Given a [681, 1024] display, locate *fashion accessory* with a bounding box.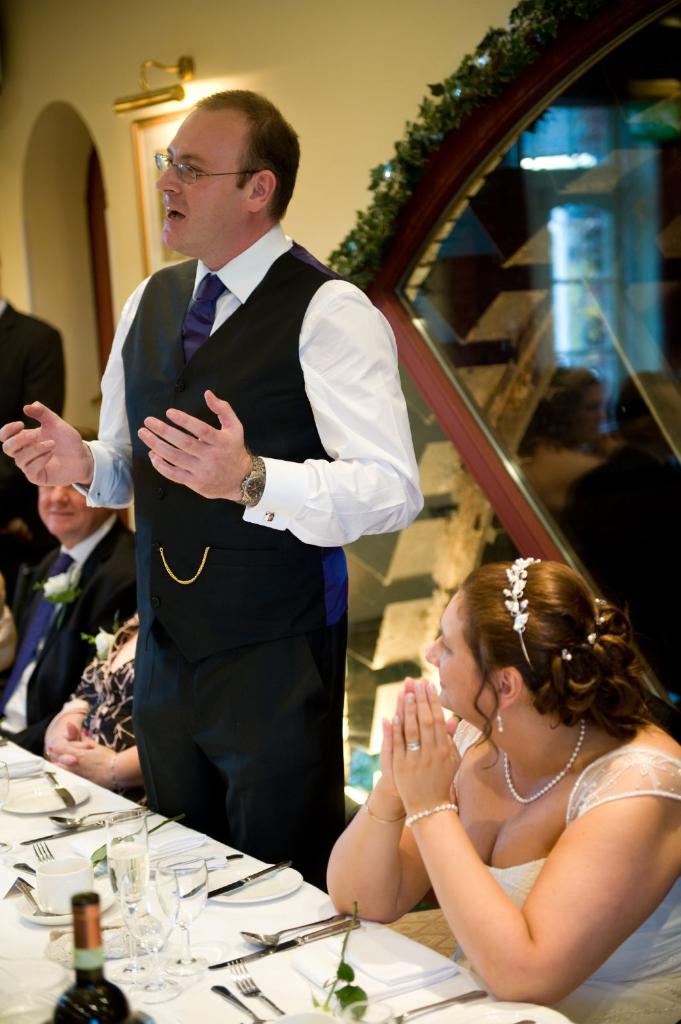
Located: bbox=(183, 267, 227, 362).
